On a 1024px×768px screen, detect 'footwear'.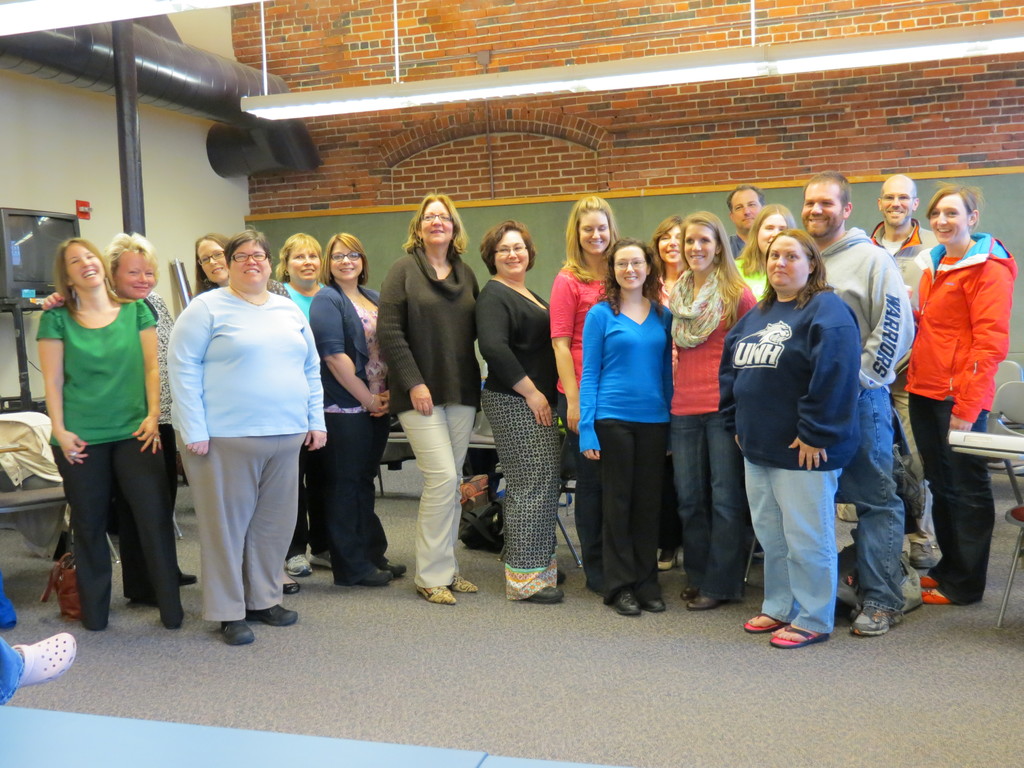
rect(771, 628, 825, 646).
